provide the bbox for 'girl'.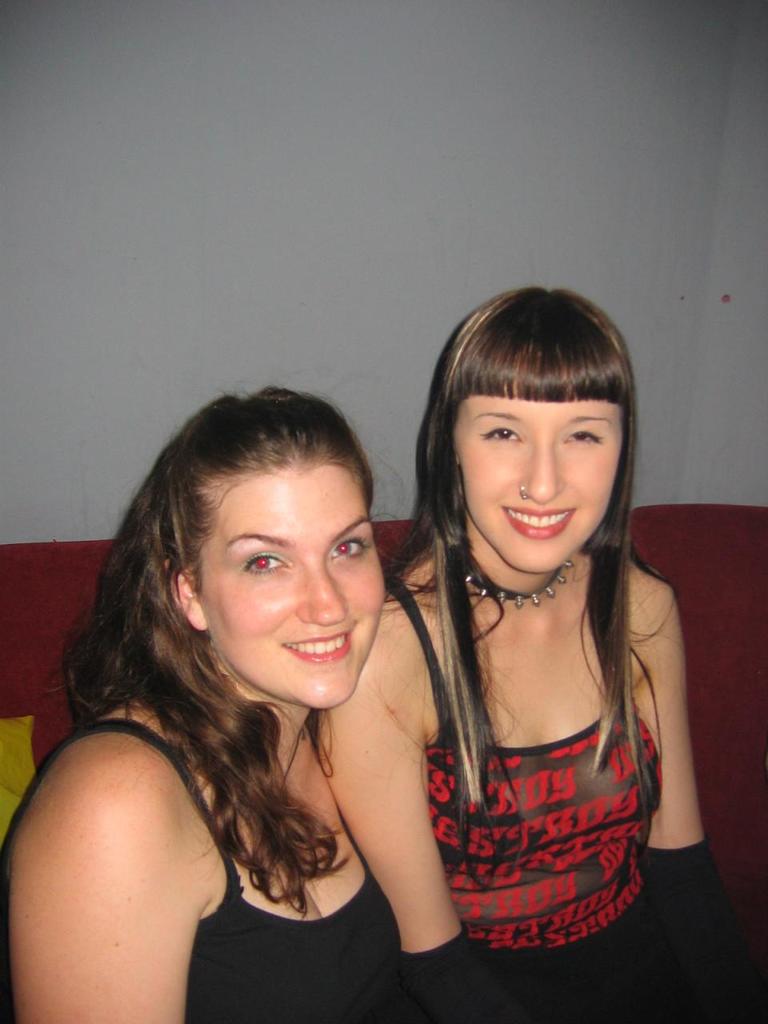
0:381:387:1010.
